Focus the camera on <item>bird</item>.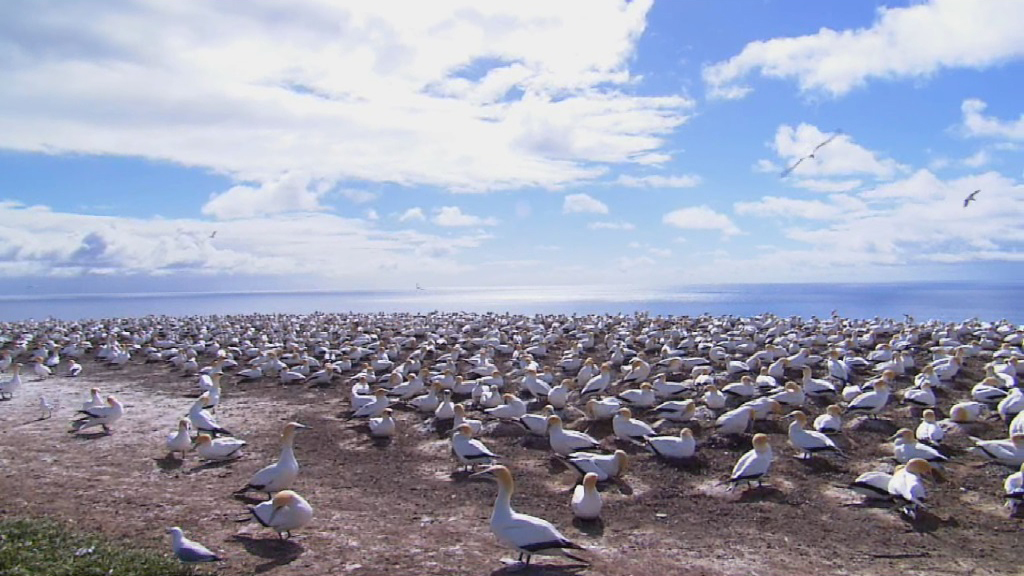
Focus region: (x1=781, y1=134, x2=837, y2=180).
